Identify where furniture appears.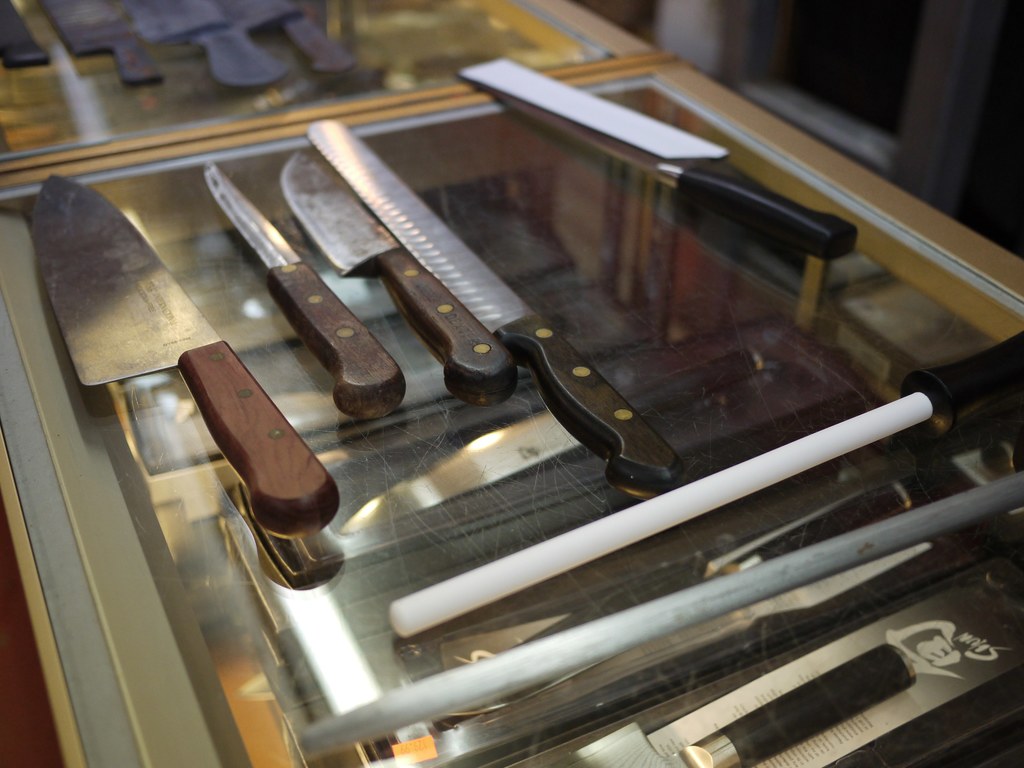
Appears at bbox(0, 0, 1023, 767).
